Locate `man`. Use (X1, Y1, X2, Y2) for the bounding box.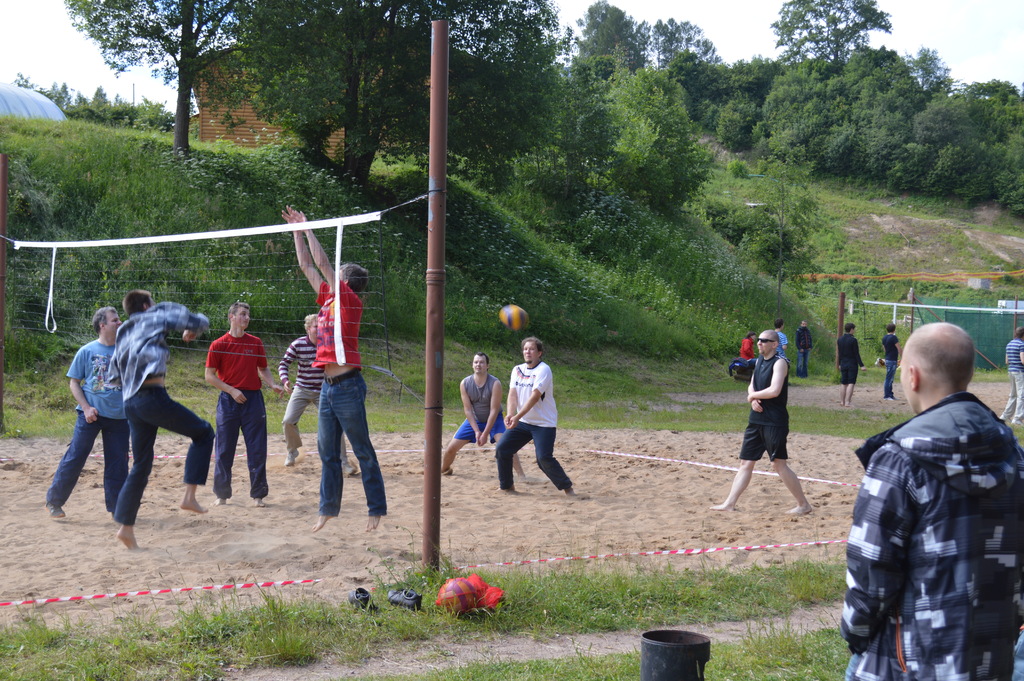
(438, 354, 533, 486).
